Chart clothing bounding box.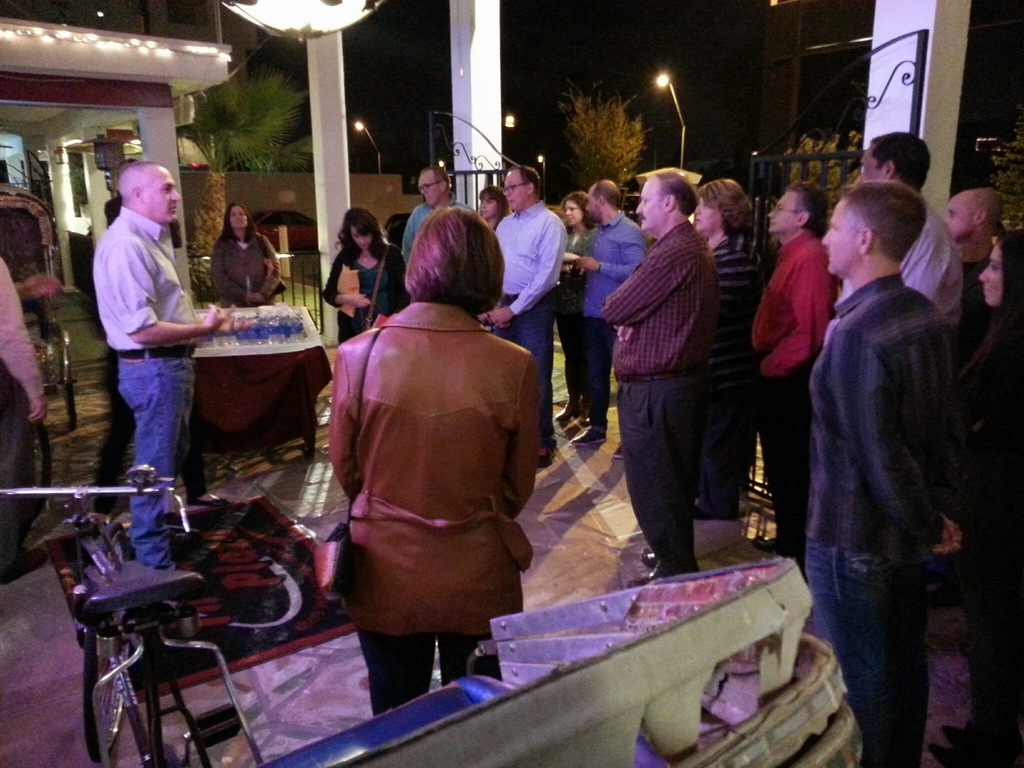
Charted: [x1=705, y1=213, x2=756, y2=532].
